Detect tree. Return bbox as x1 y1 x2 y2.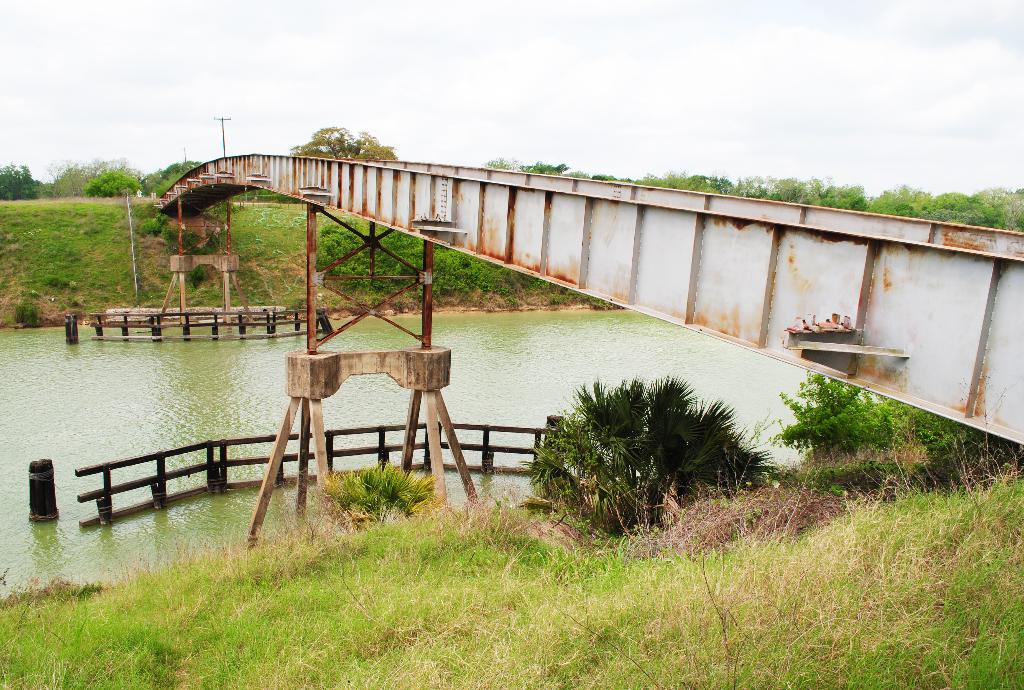
149 160 202 194.
